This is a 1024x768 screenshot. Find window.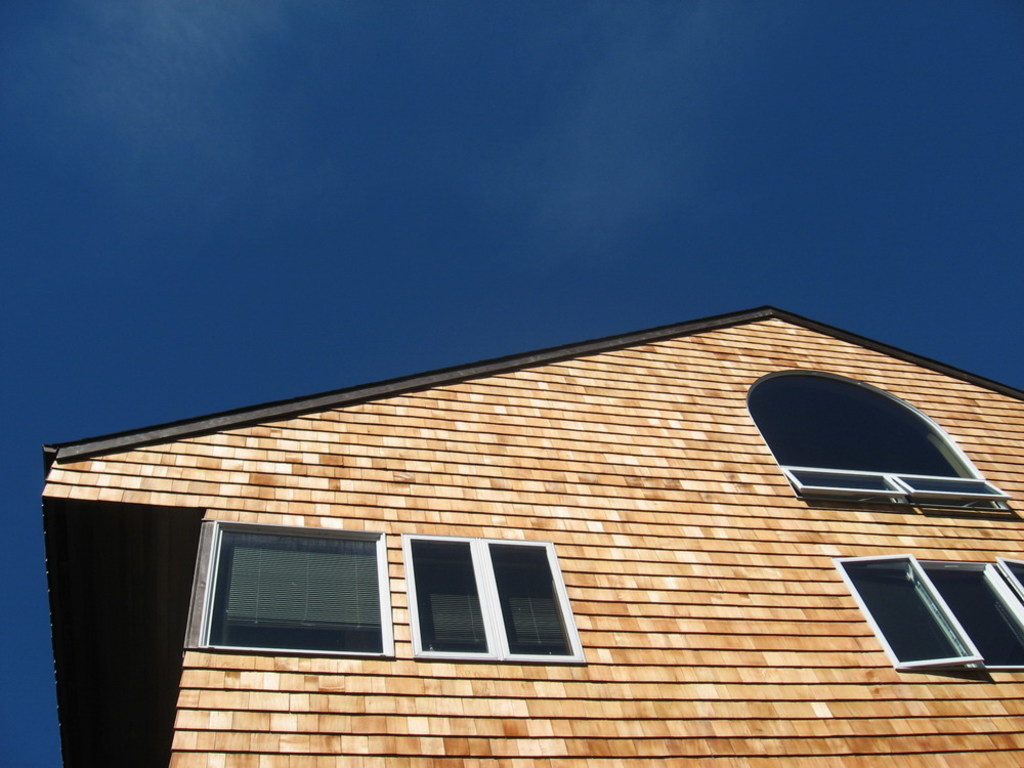
Bounding box: 198:522:387:654.
